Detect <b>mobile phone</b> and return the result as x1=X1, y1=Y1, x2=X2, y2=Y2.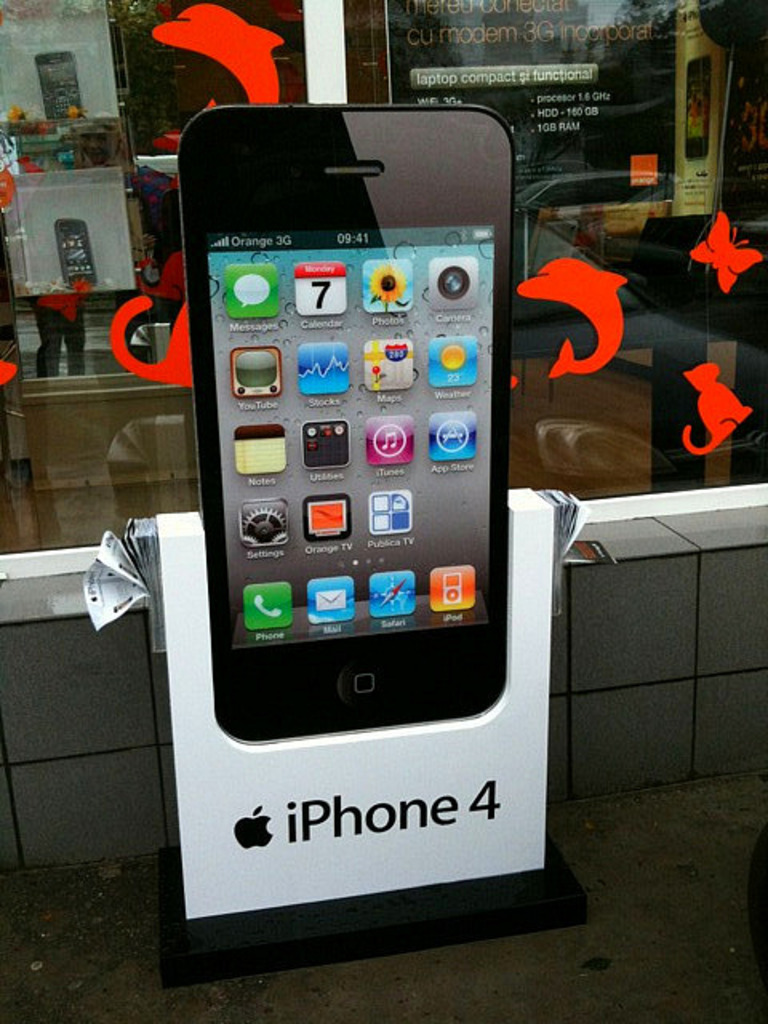
x1=678, y1=53, x2=712, y2=165.
